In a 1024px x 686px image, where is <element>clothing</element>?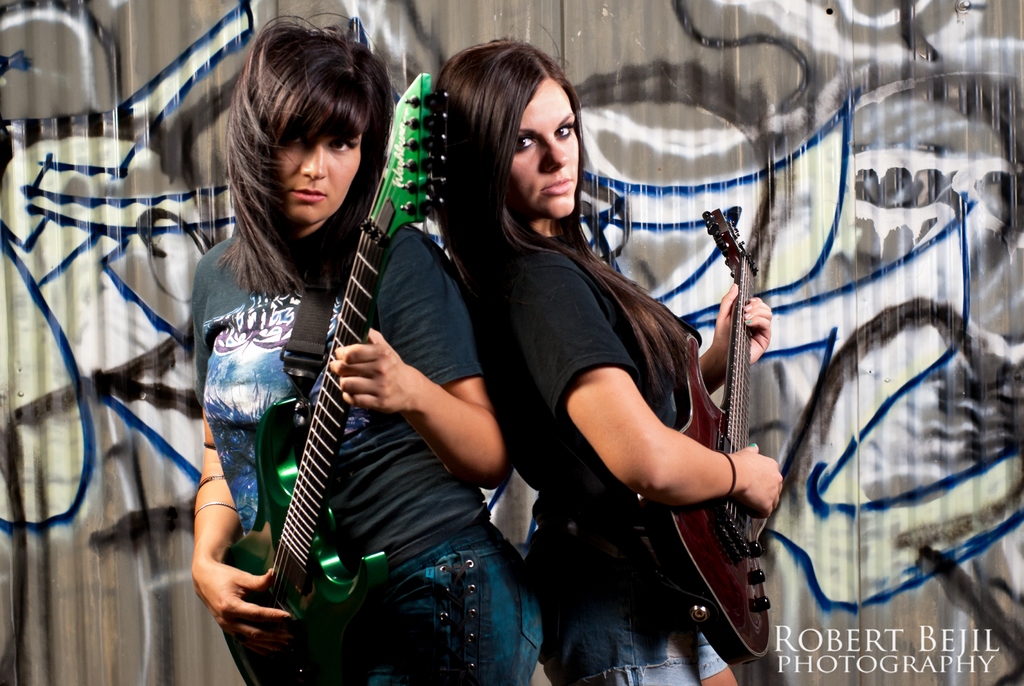
BBox(204, 107, 490, 653).
